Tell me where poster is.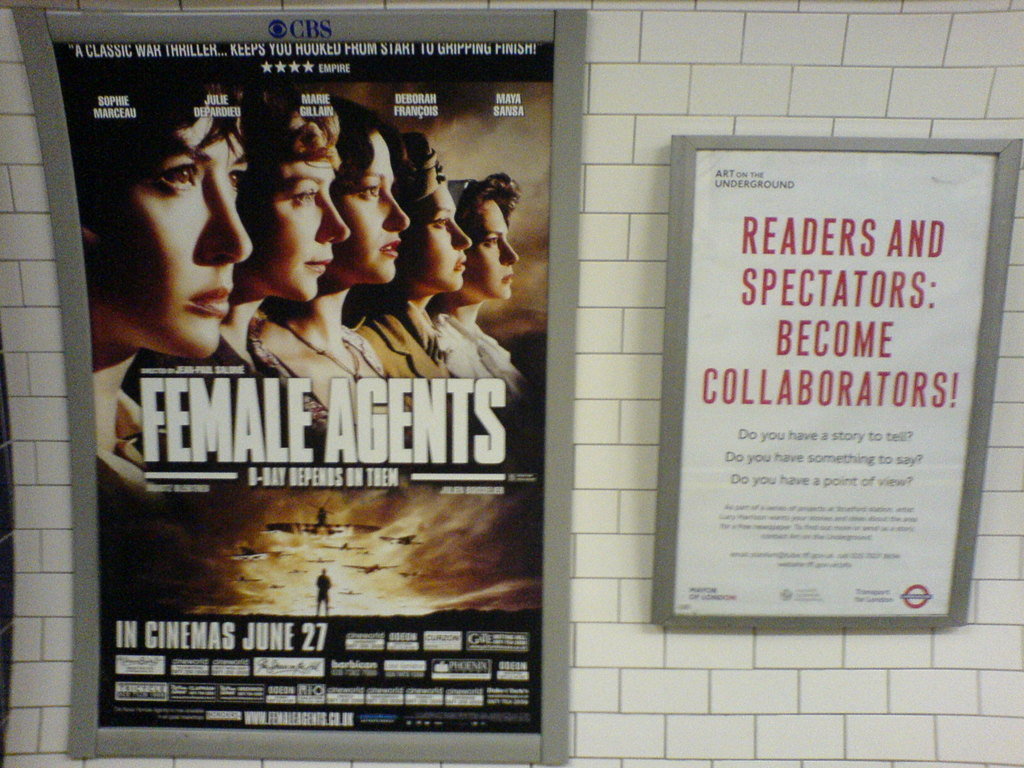
poster is at 54/45/551/730.
